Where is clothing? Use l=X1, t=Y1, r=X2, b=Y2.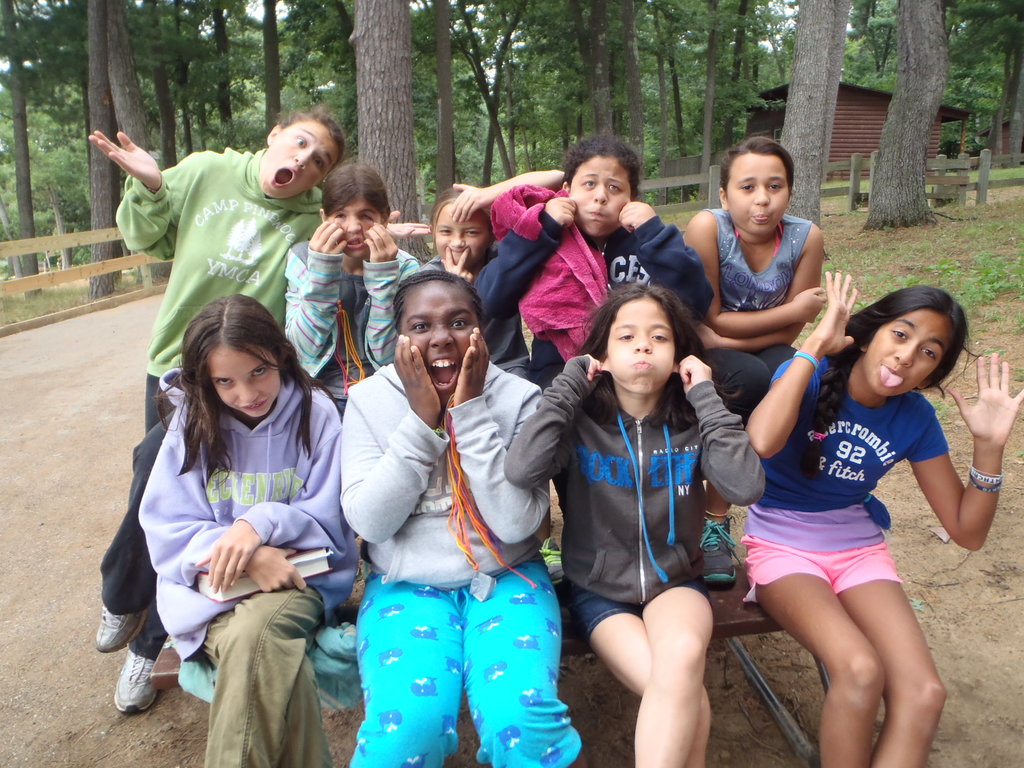
l=344, t=365, r=570, b=767.
